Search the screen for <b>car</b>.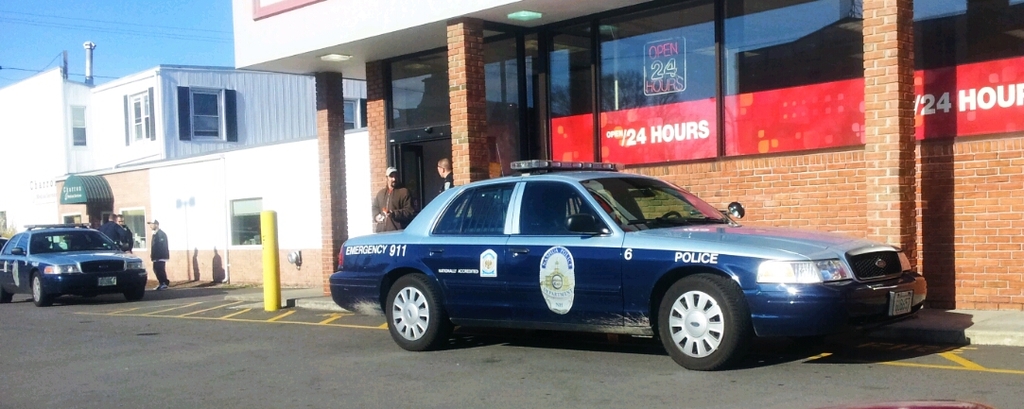
Found at (328, 147, 929, 369).
